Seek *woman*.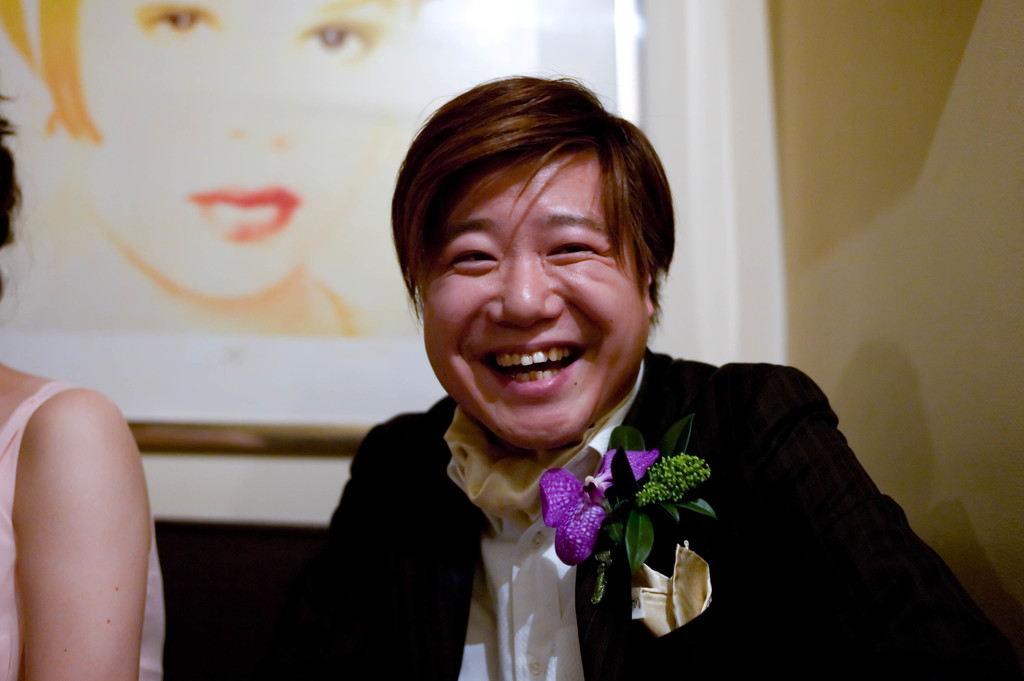
crop(0, 0, 456, 324).
